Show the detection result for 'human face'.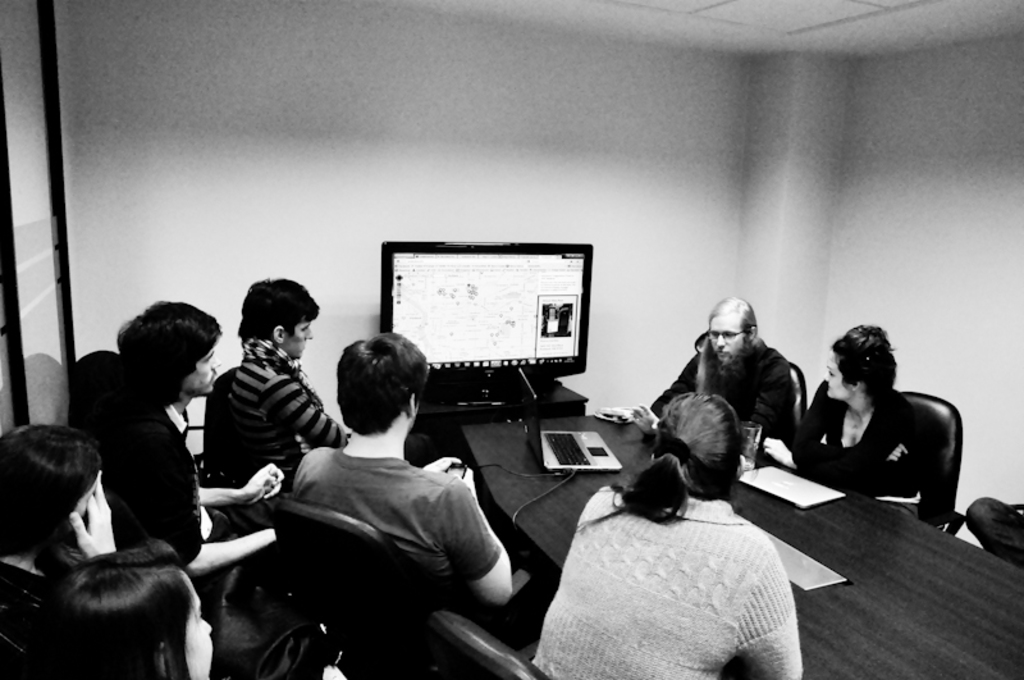
[left=817, top=350, right=851, bottom=403].
